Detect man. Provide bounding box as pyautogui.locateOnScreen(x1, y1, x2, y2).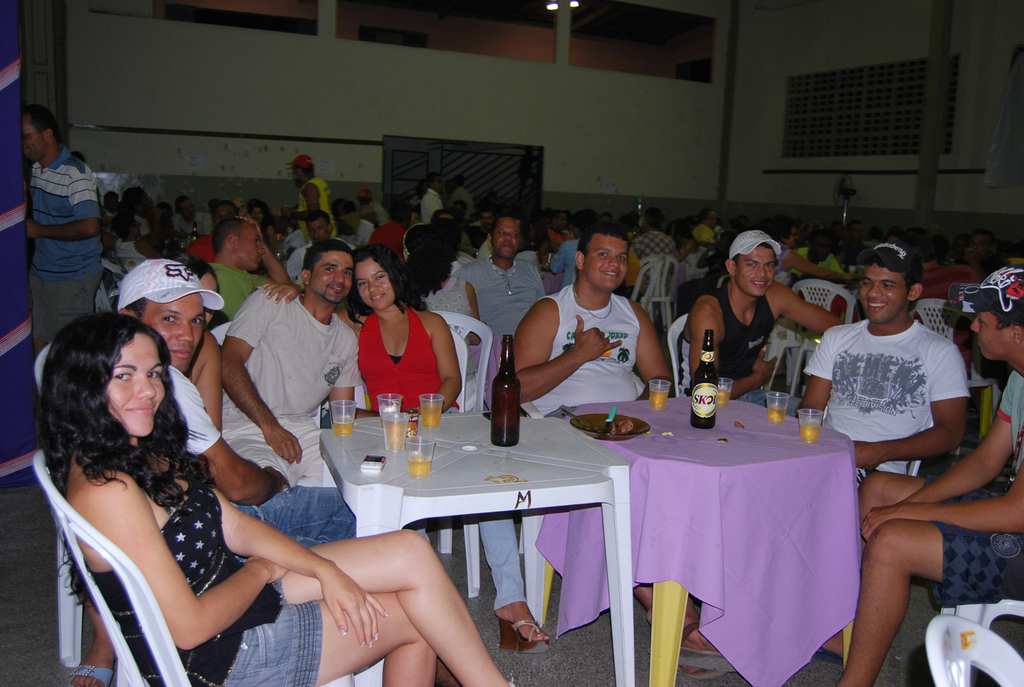
pyautogui.locateOnScreen(208, 213, 292, 317).
